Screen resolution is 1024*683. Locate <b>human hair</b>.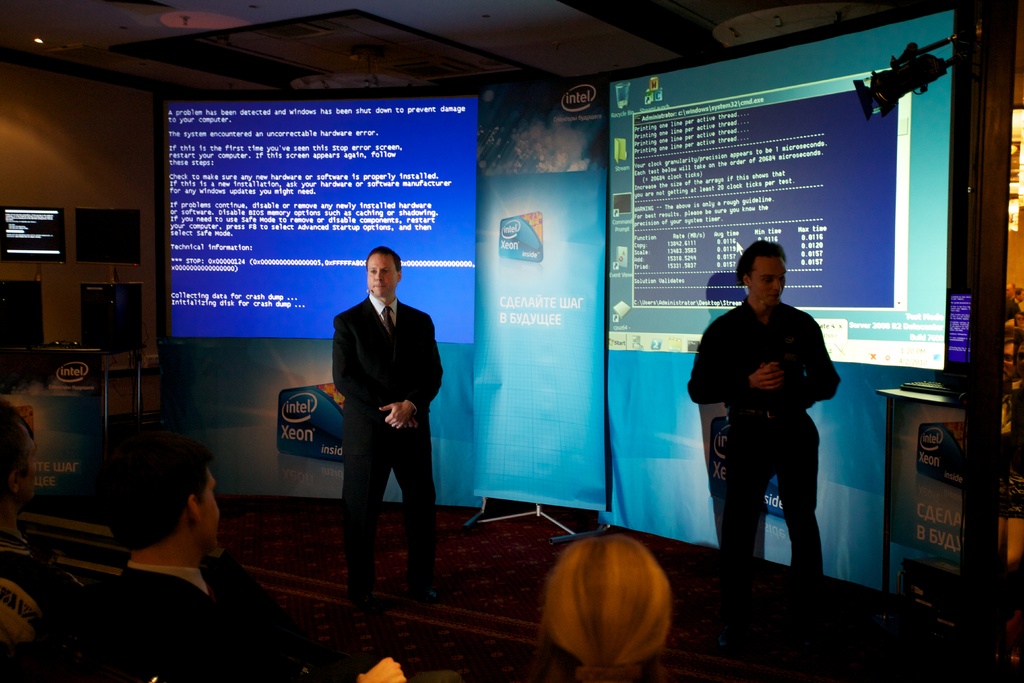
529, 541, 697, 682.
